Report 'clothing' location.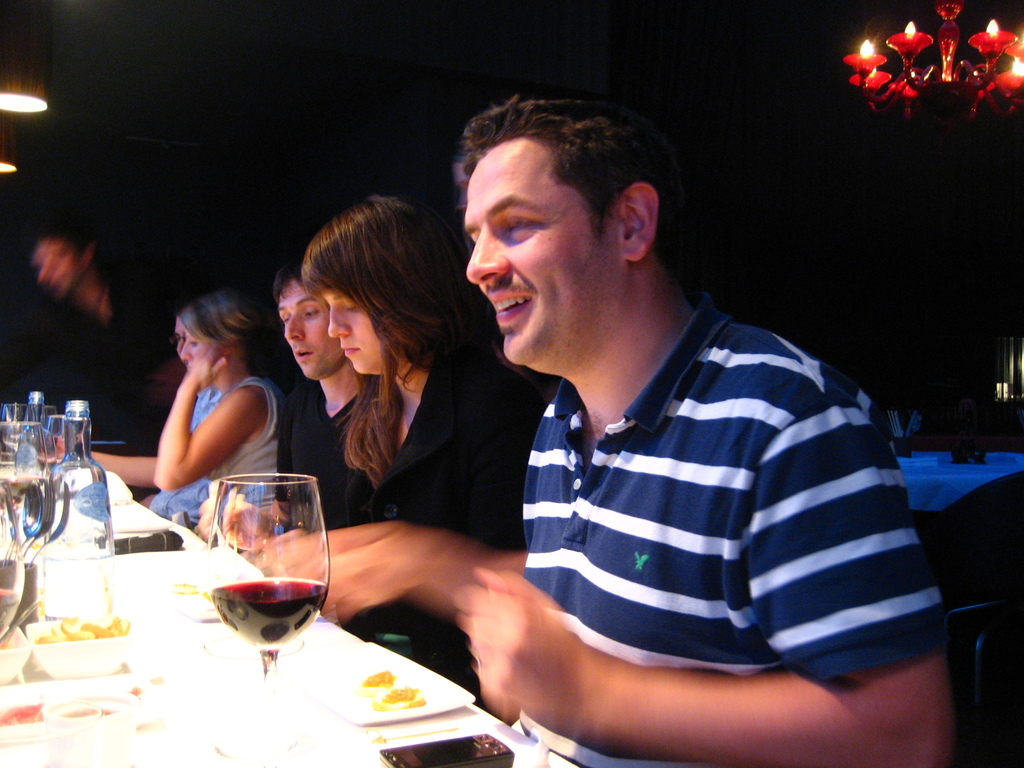
Report: {"x1": 286, "y1": 333, "x2": 531, "y2": 701}.
